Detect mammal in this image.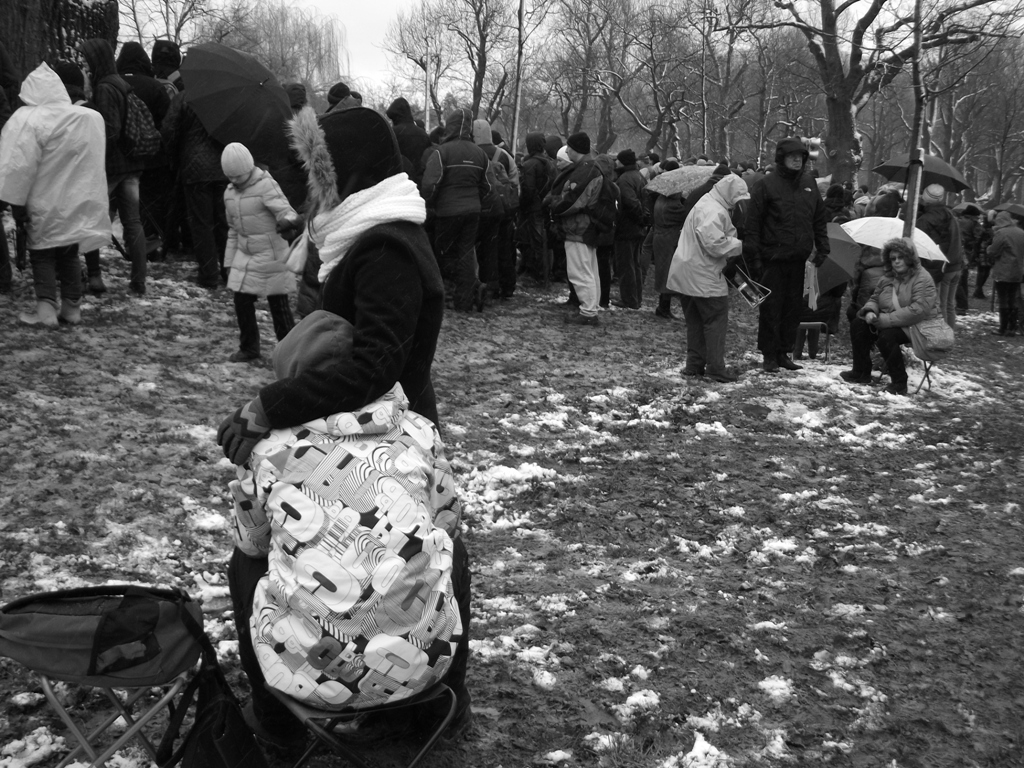
Detection: select_region(208, 105, 445, 432).
